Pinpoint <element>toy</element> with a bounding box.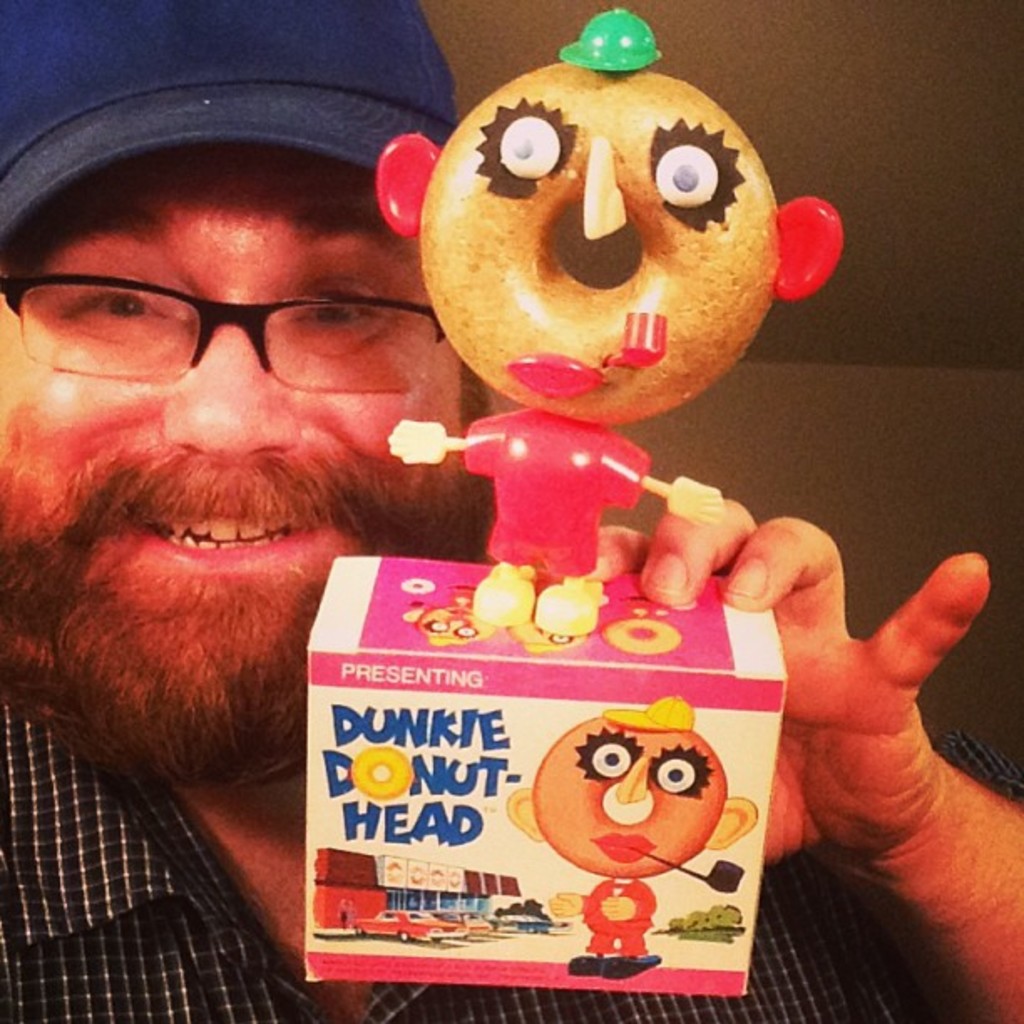
316 838 522 937.
